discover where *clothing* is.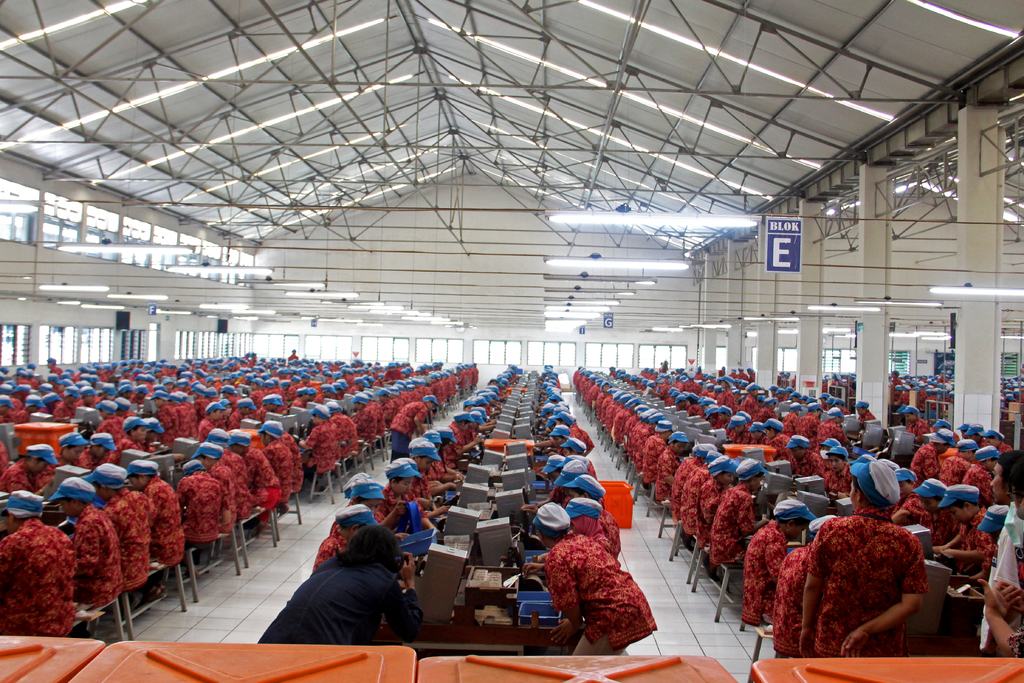
Discovered at Rect(988, 507, 1023, 614).
